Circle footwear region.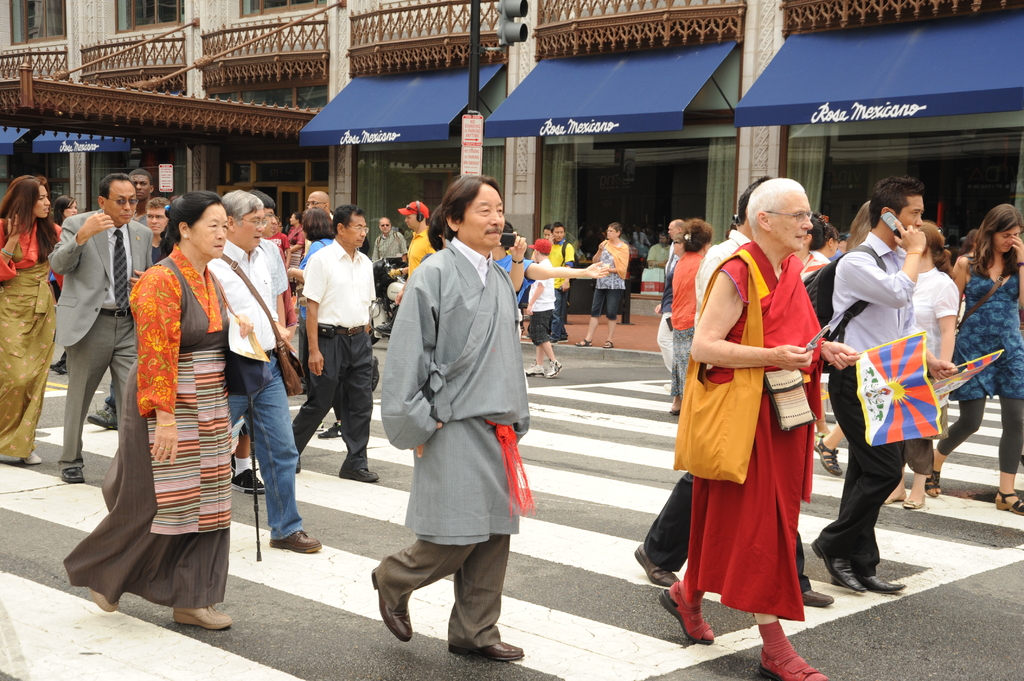
Region: region(367, 566, 415, 646).
